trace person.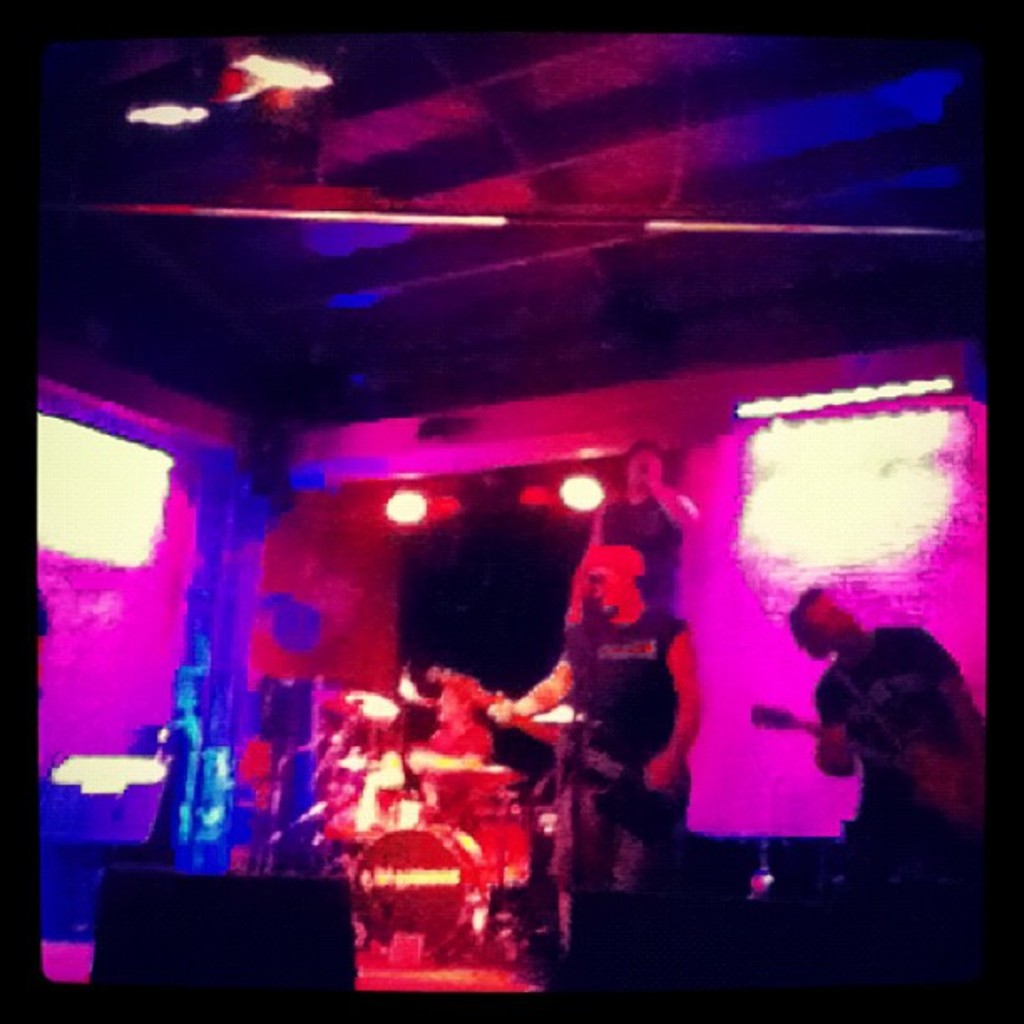
Traced to (x1=584, y1=443, x2=703, y2=617).
